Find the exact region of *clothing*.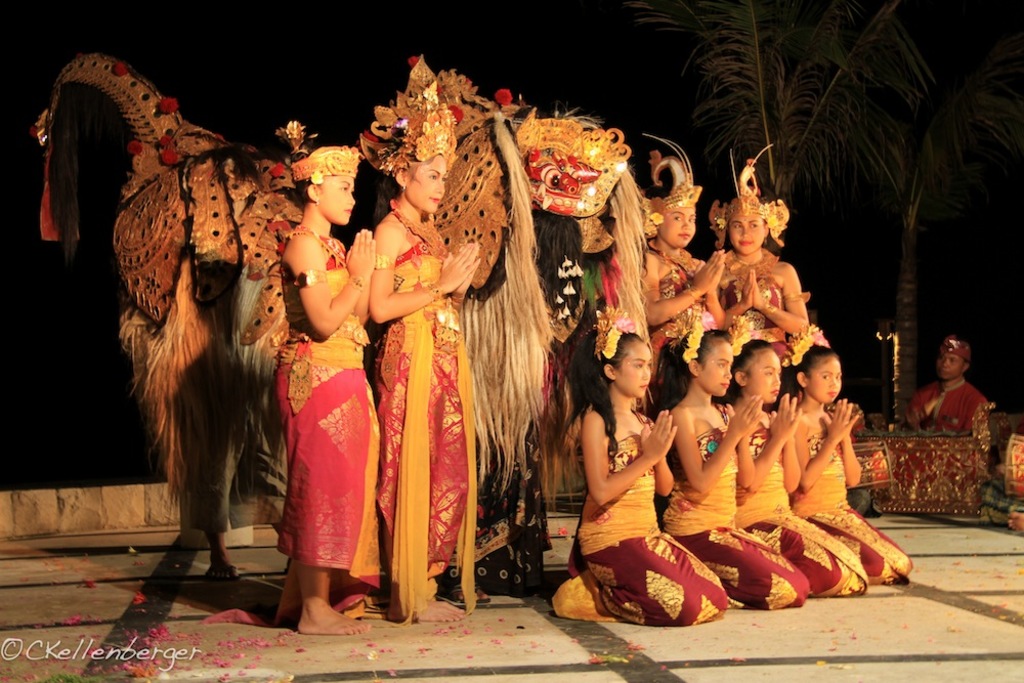
Exact region: rect(898, 380, 986, 440).
